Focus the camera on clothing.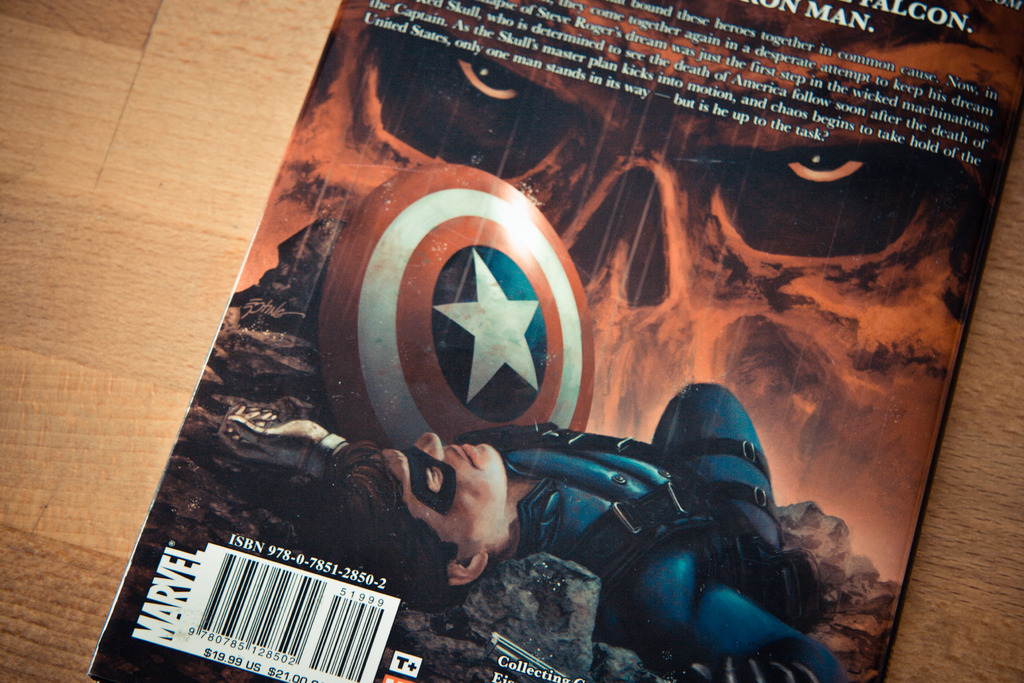
Focus region: bbox=[513, 379, 837, 682].
